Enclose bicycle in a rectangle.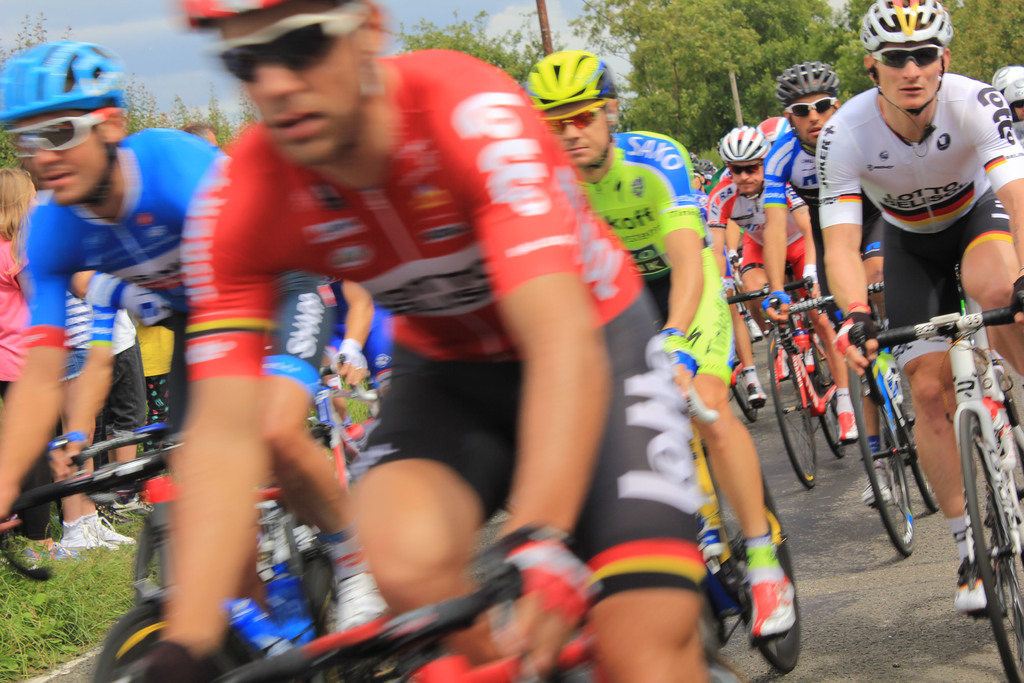
689:434:792:672.
